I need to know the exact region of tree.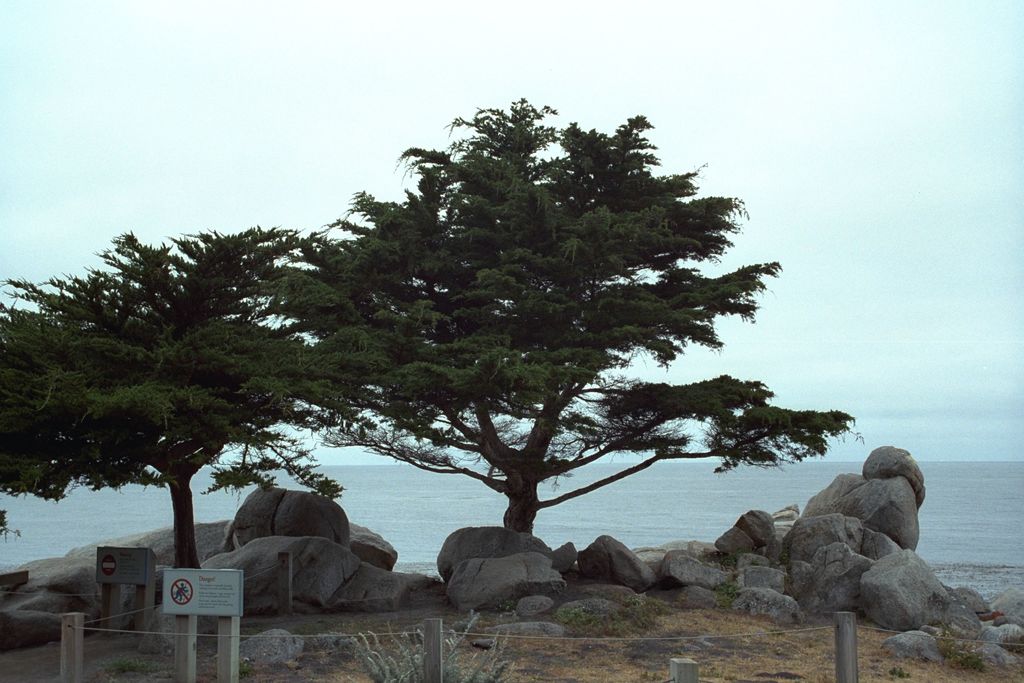
Region: 97/72/844/610.
